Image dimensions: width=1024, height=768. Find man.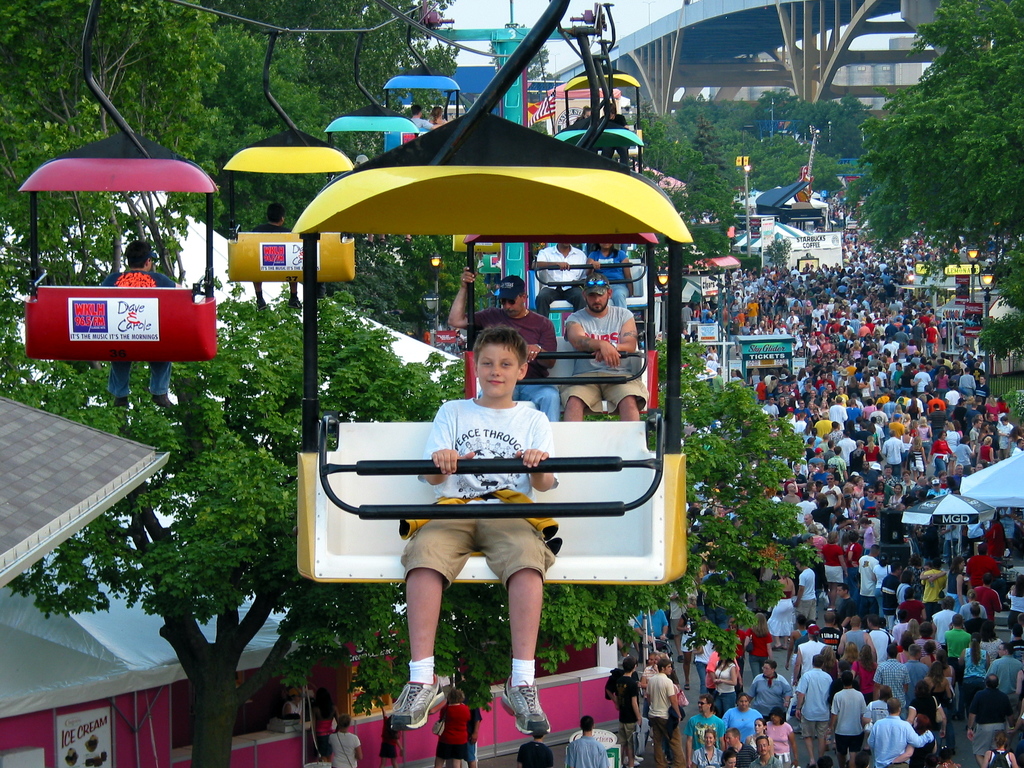
{"left": 641, "top": 657, "right": 684, "bottom": 767}.
